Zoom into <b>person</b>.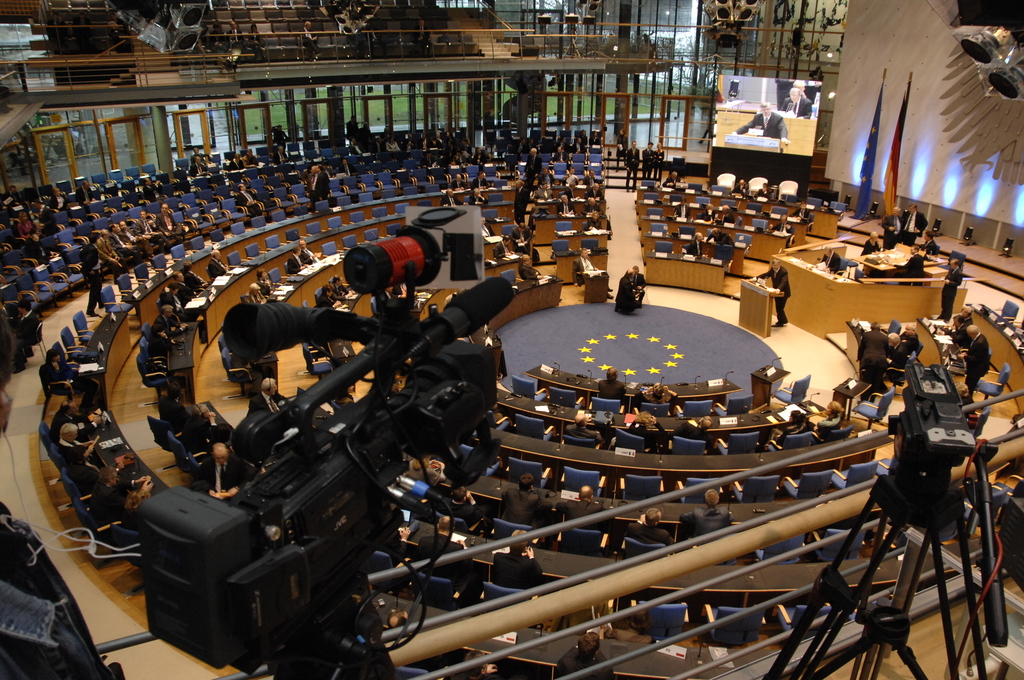
Zoom target: locate(179, 405, 218, 455).
